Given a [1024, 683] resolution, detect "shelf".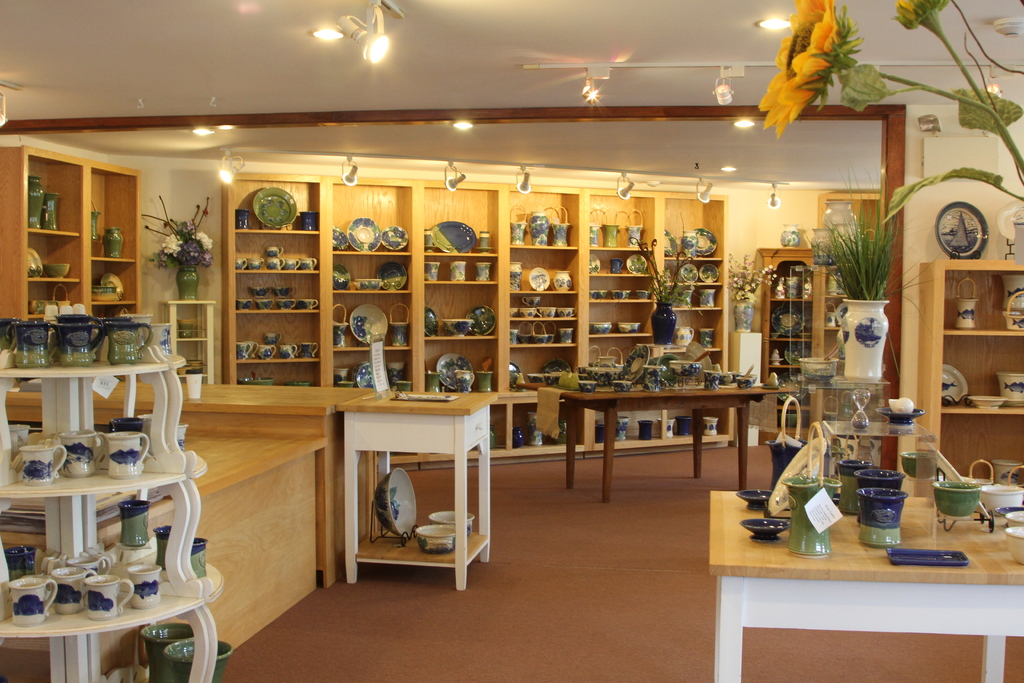
{"left": 776, "top": 260, "right": 808, "bottom": 299}.
